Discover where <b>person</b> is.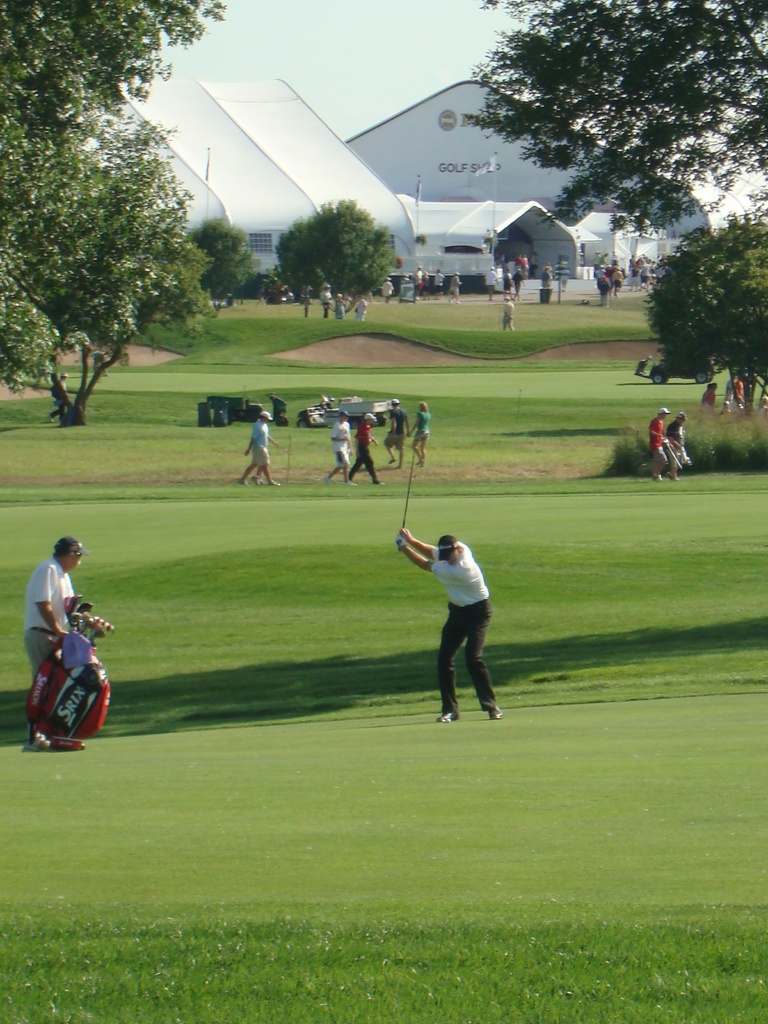
Discovered at Rect(701, 382, 714, 408).
